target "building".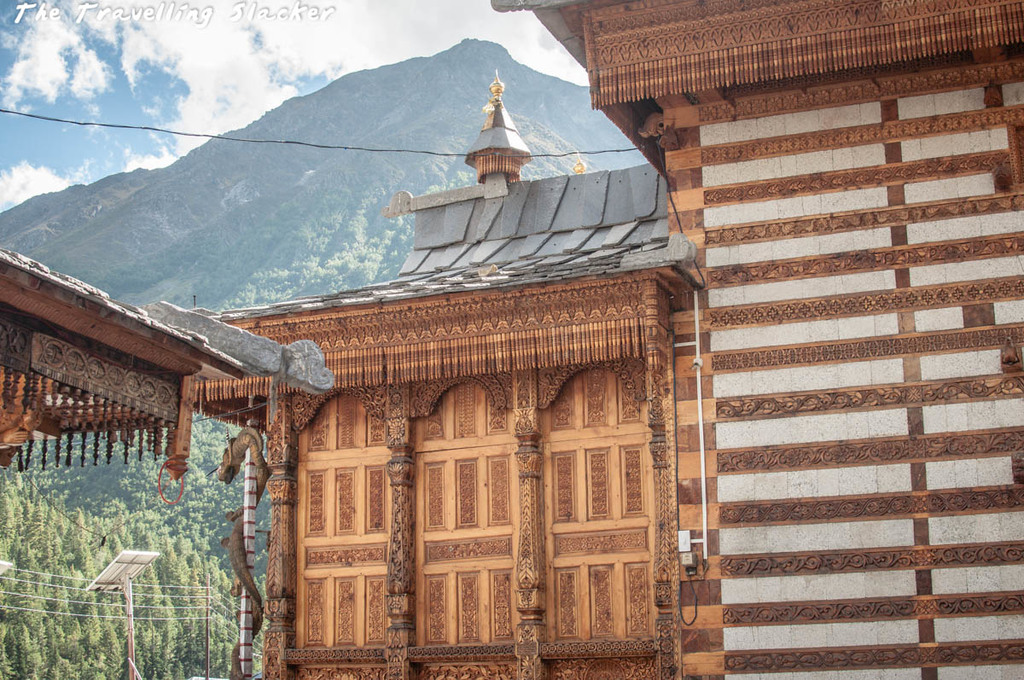
Target region: pyautogui.locateOnScreen(207, 65, 694, 679).
